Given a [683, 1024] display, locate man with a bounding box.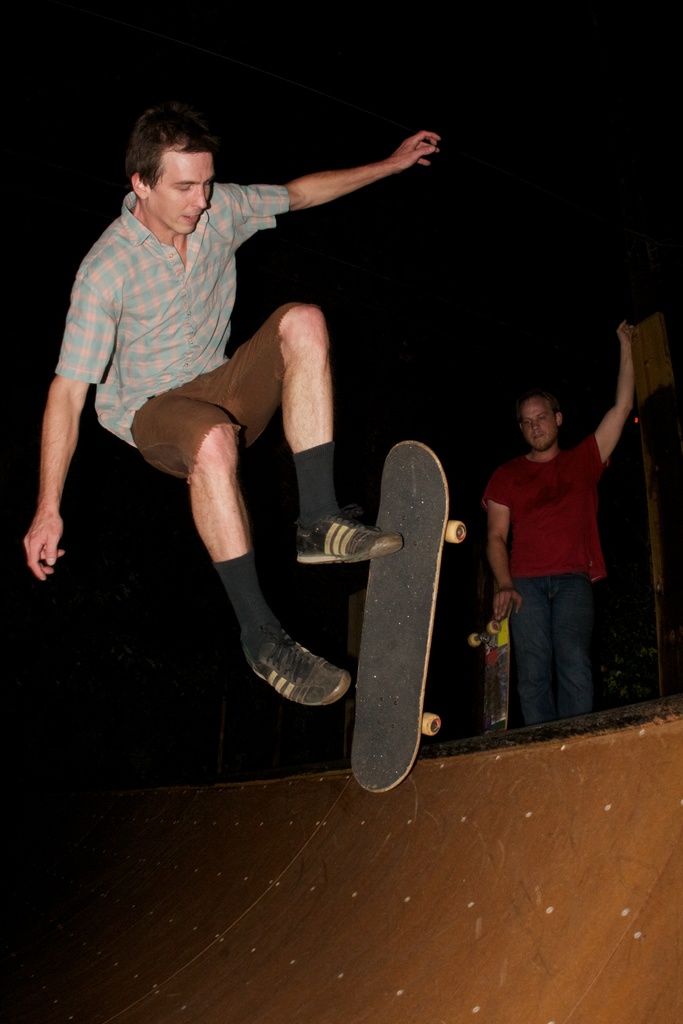
Located: 474, 330, 625, 728.
